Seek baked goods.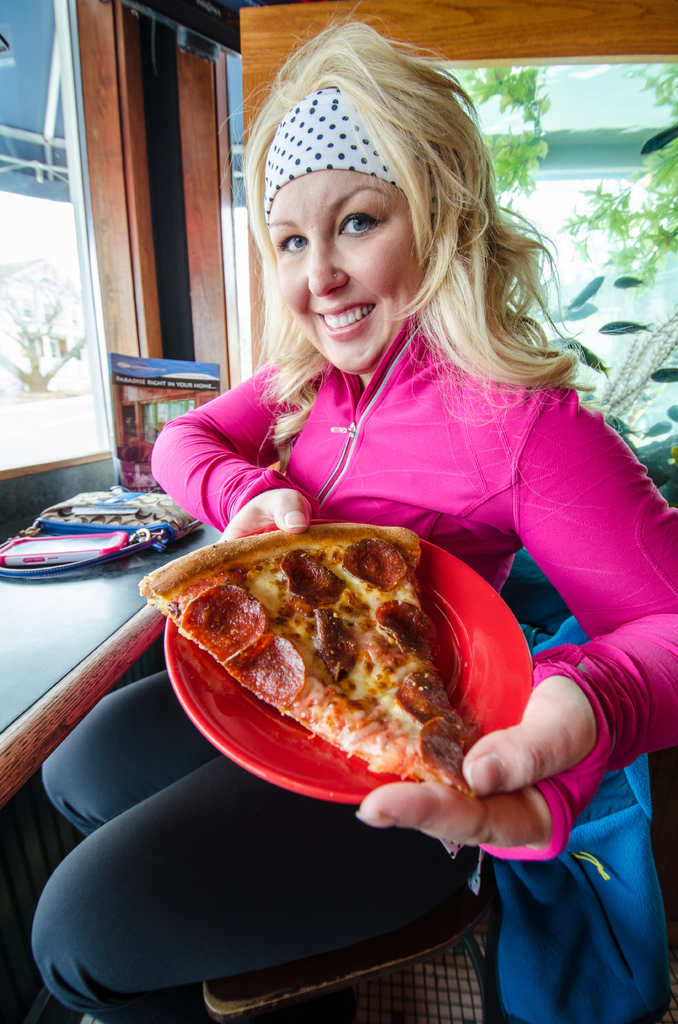
[157,543,489,779].
